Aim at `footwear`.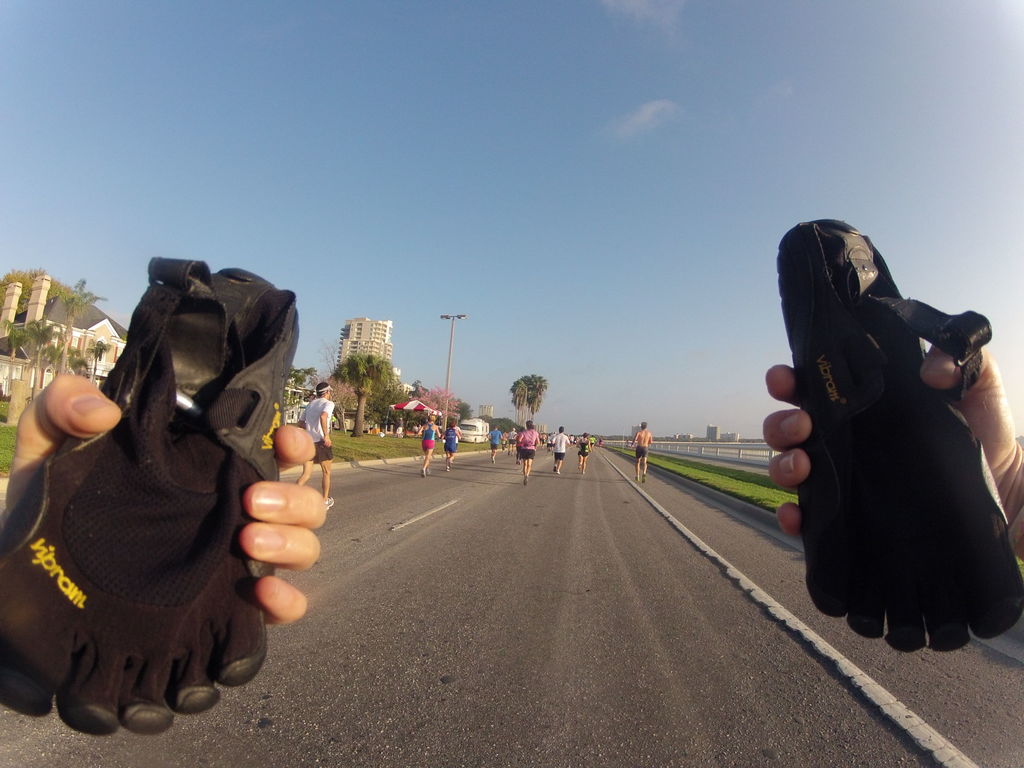
Aimed at pyautogui.locateOnScreen(445, 468, 452, 472).
